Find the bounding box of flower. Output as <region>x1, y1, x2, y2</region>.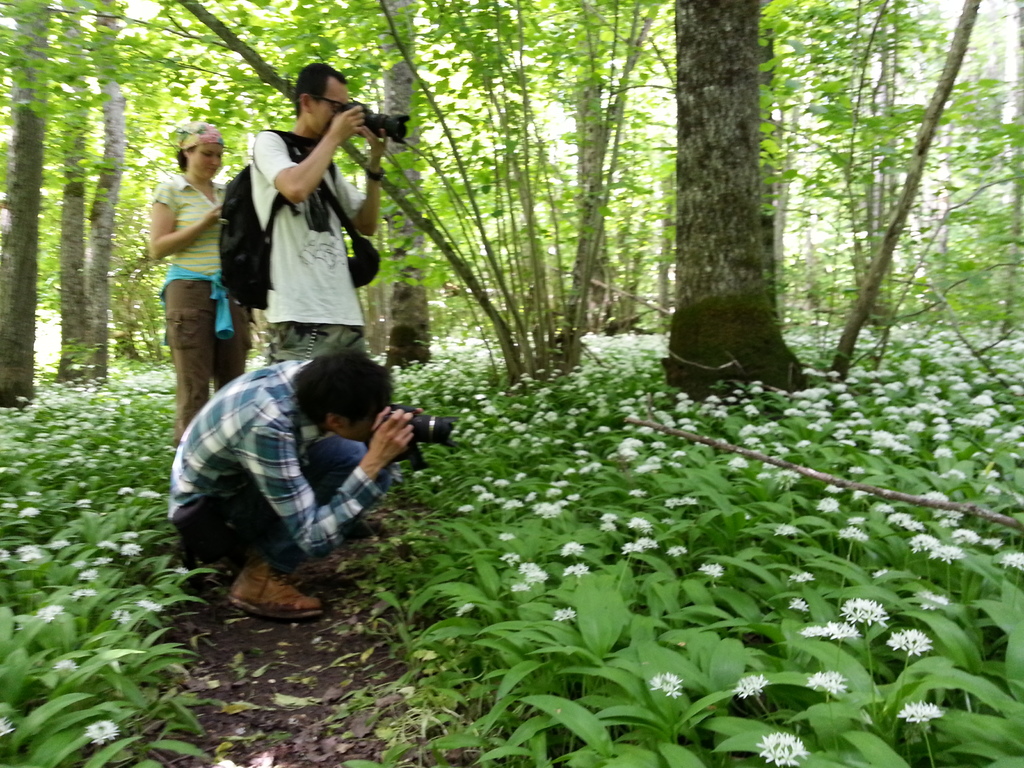
<region>840, 593, 882, 627</region>.
